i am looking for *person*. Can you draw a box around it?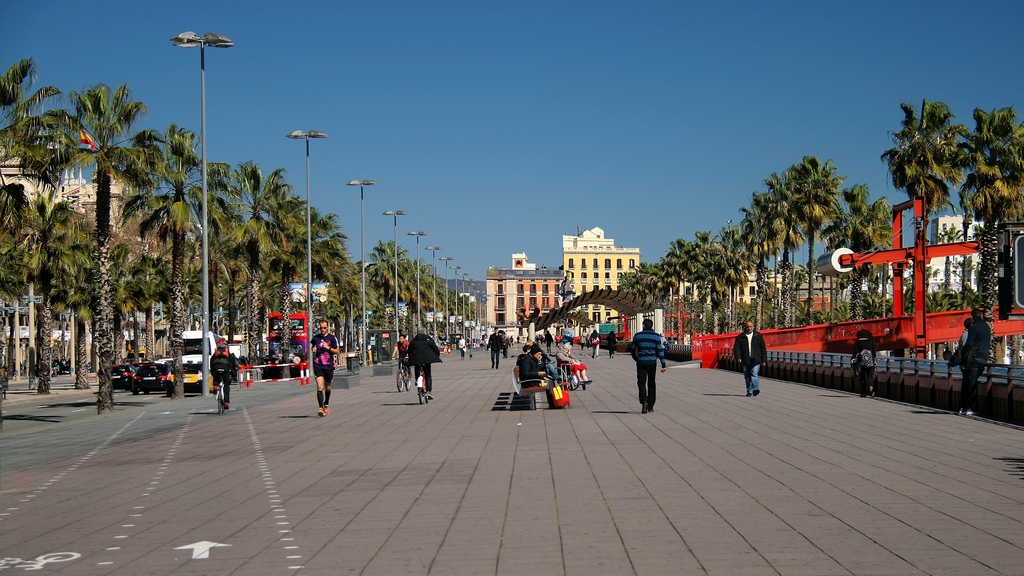
Sure, the bounding box is left=586, top=327, right=604, bottom=364.
